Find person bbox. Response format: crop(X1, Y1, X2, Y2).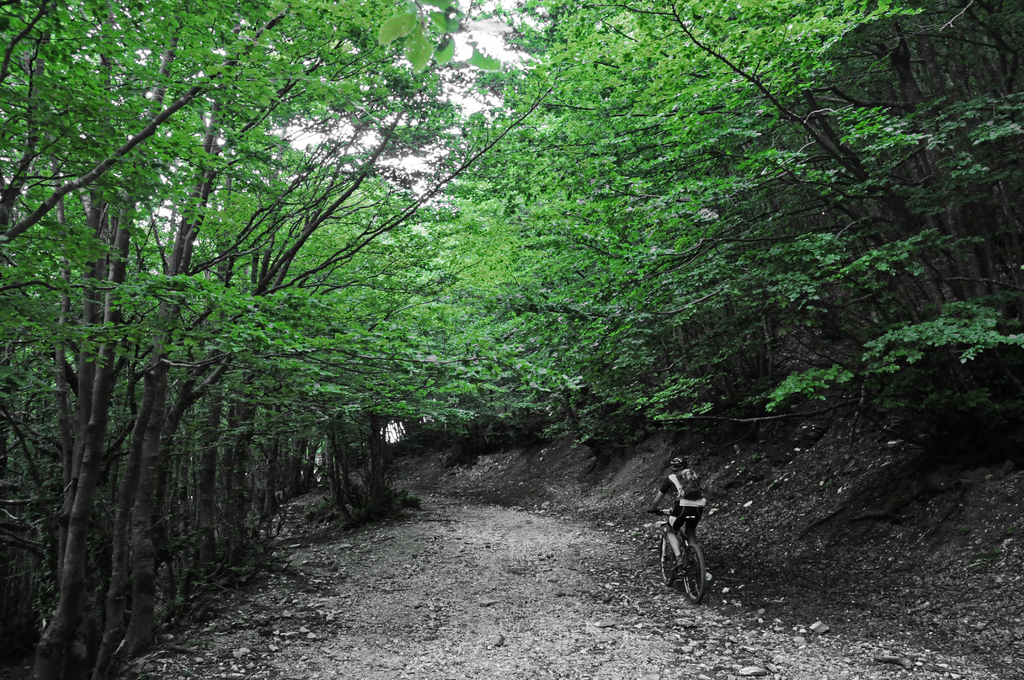
crop(655, 449, 710, 597).
